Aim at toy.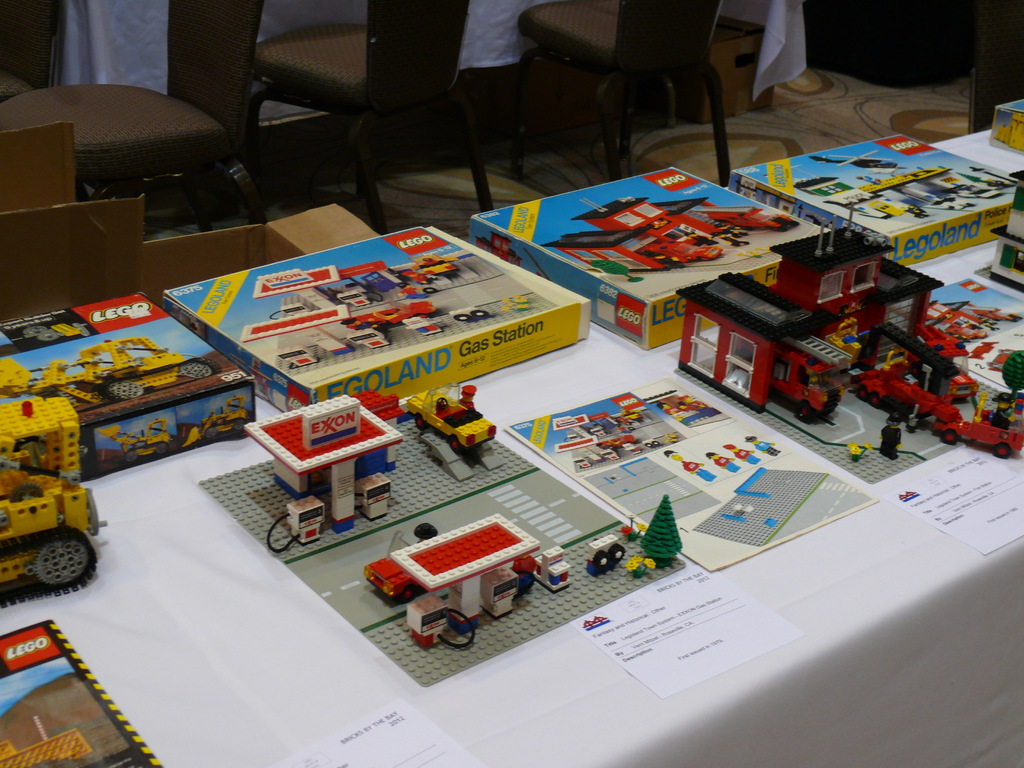
Aimed at rect(0, 393, 104, 610).
